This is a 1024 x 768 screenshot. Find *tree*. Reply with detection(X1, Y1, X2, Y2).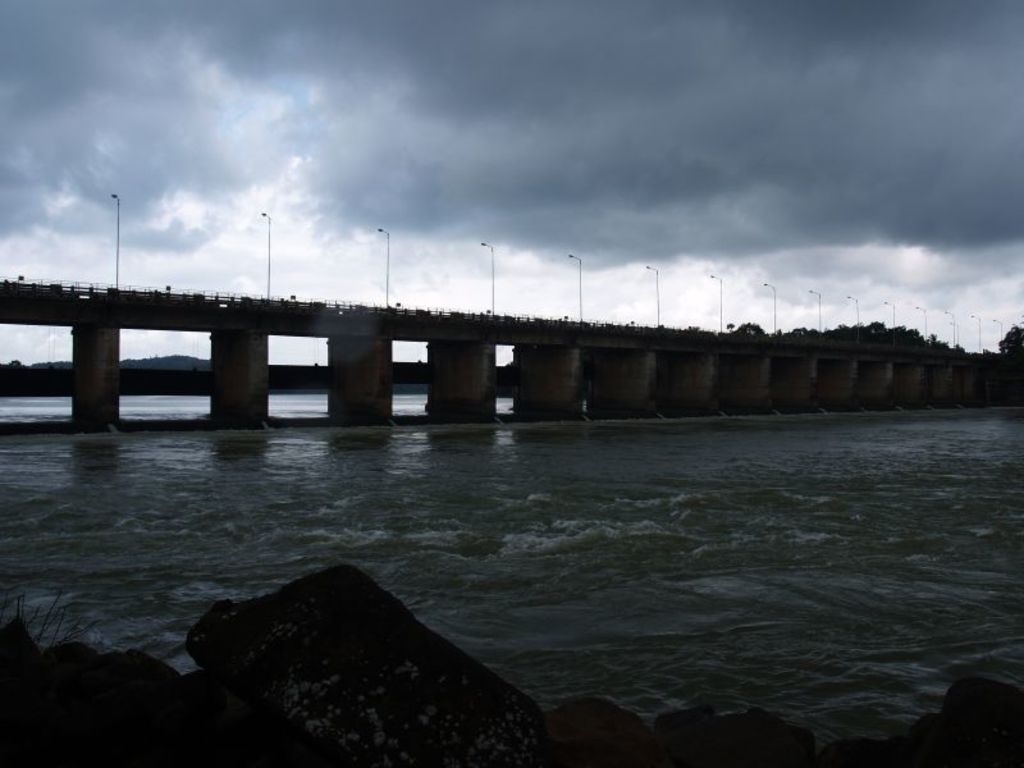
detection(991, 325, 1023, 374).
